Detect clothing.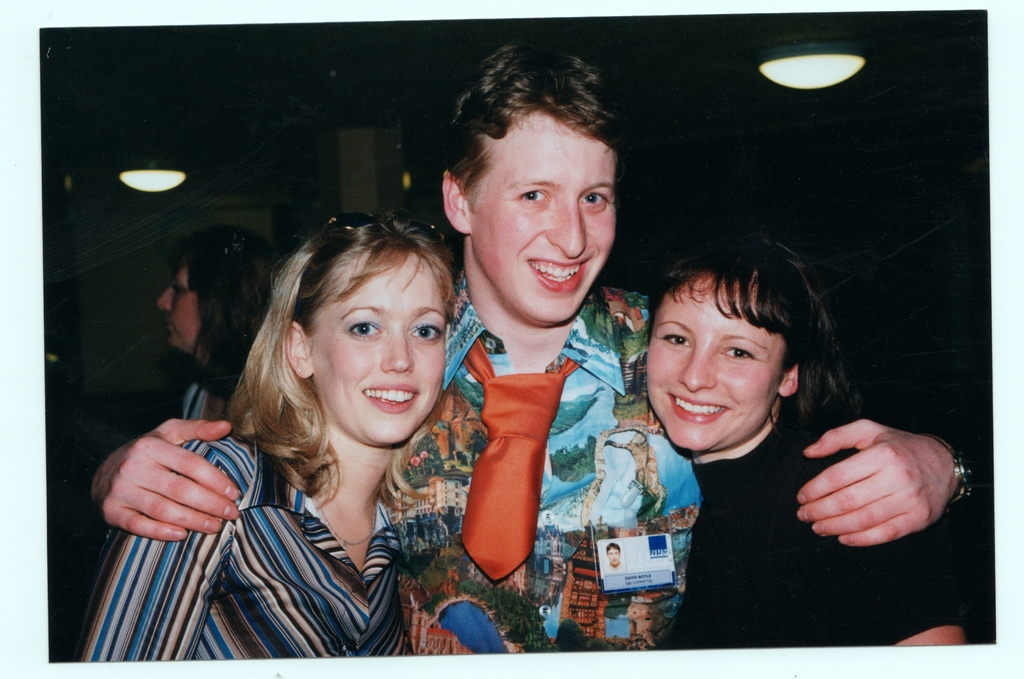
Detected at rect(661, 390, 965, 653).
